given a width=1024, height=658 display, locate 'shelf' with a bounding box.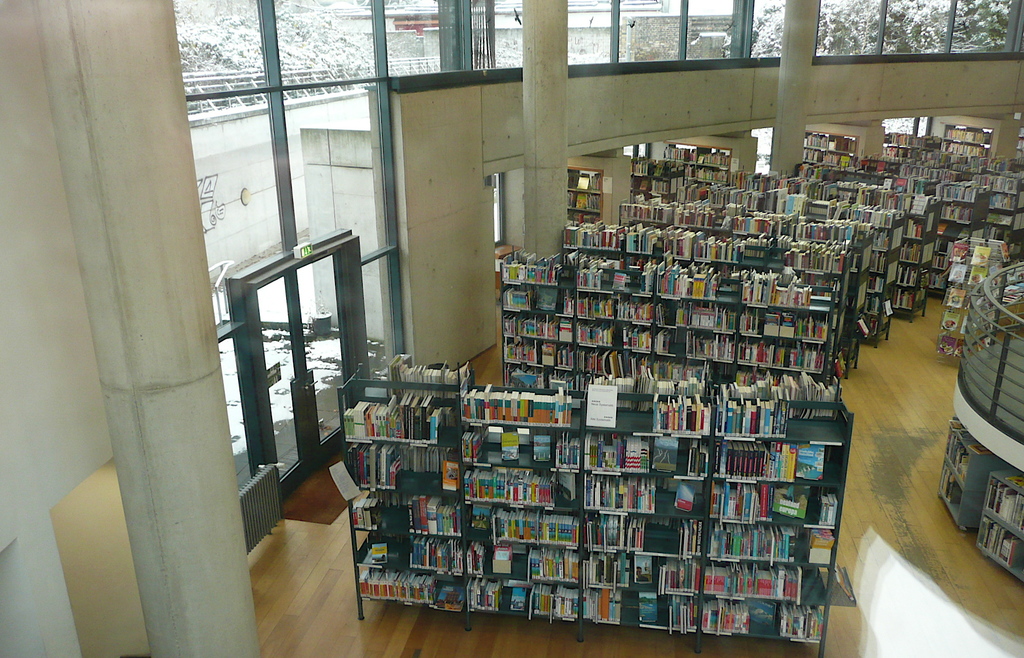
Located: detection(353, 560, 470, 619).
